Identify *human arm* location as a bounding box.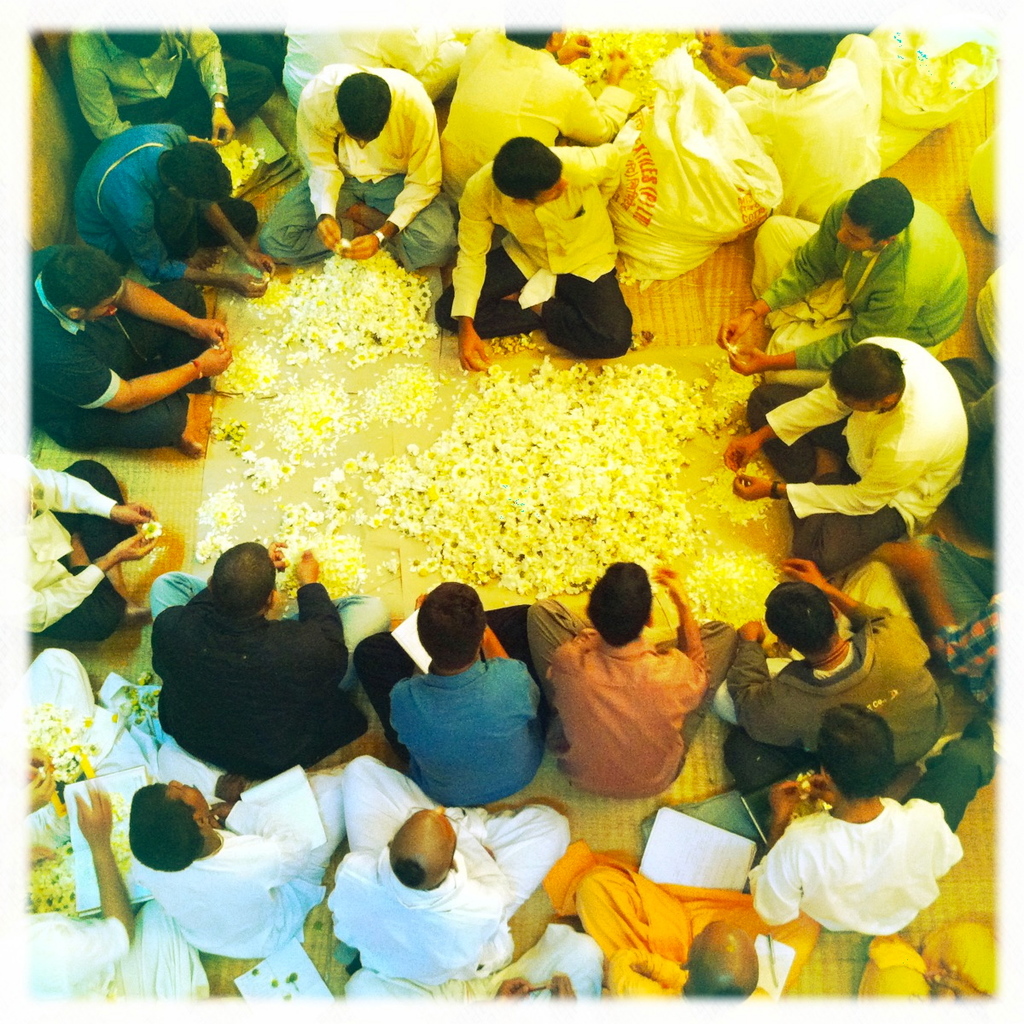
Rect(208, 800, 304, 874).
